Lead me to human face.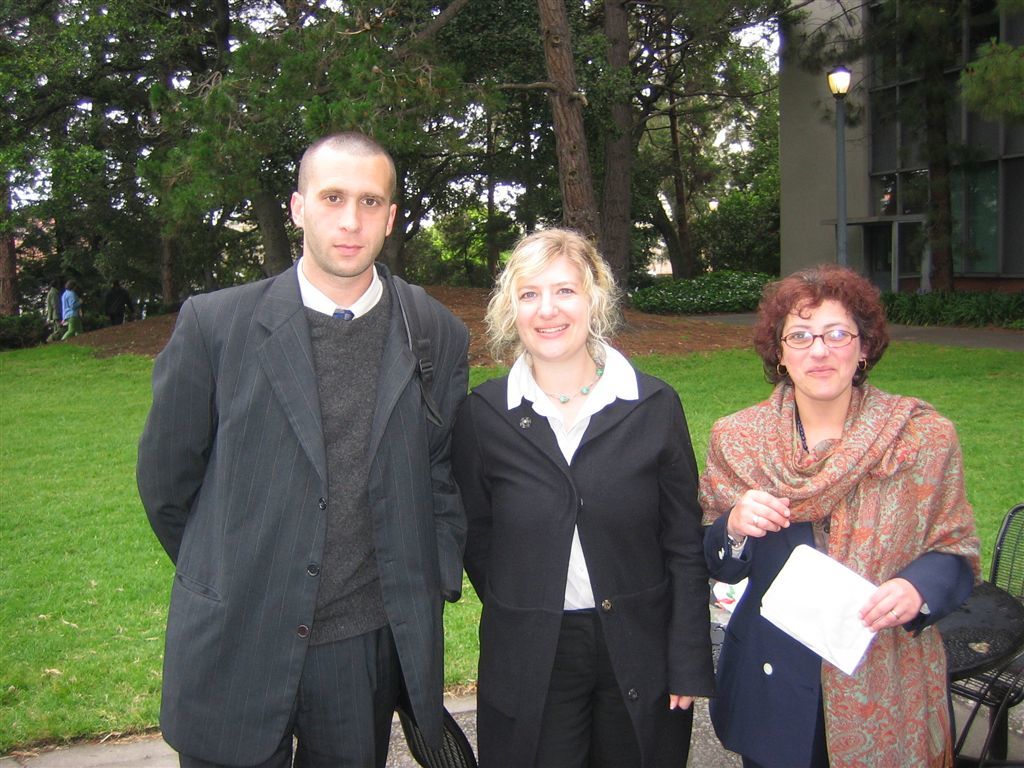
Lead to box=[306, 158, 392, 271].
